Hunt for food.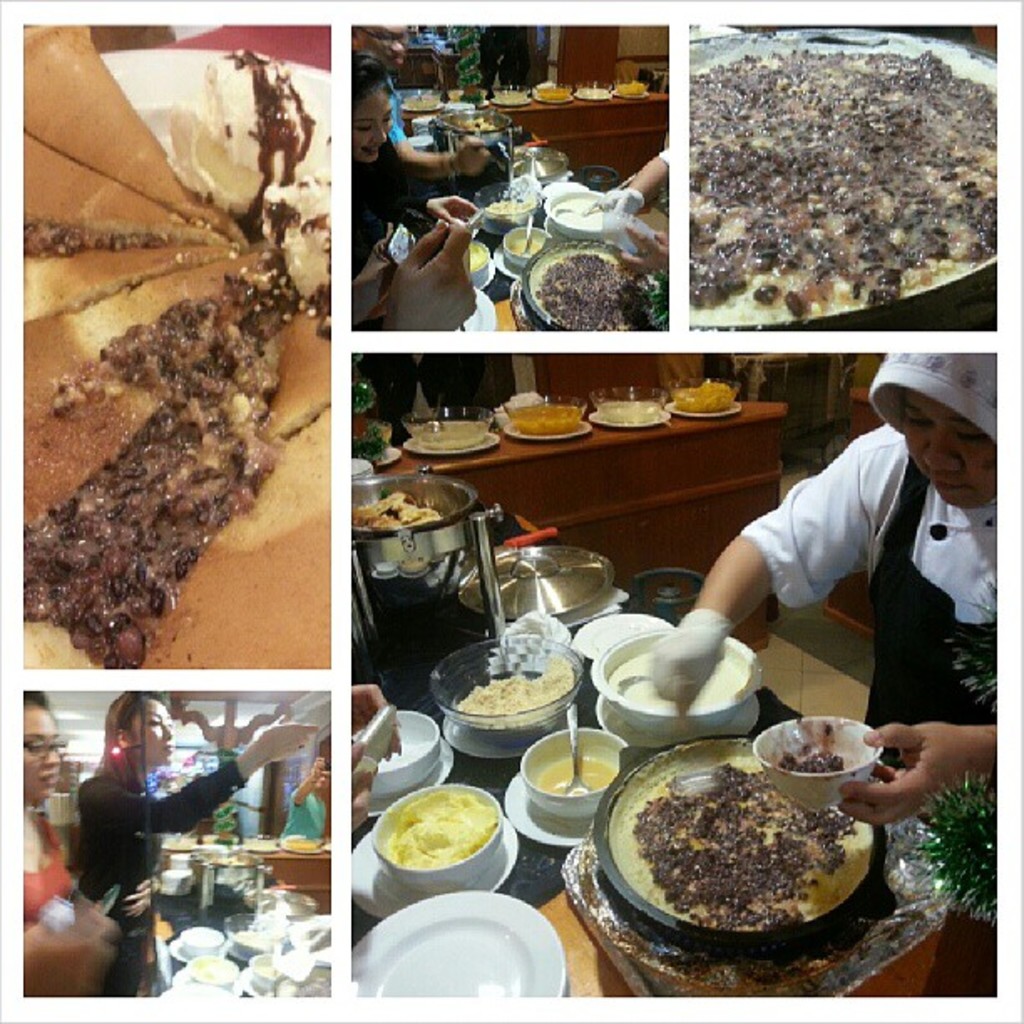
Hunted down at (380, 786, 495, 867).
